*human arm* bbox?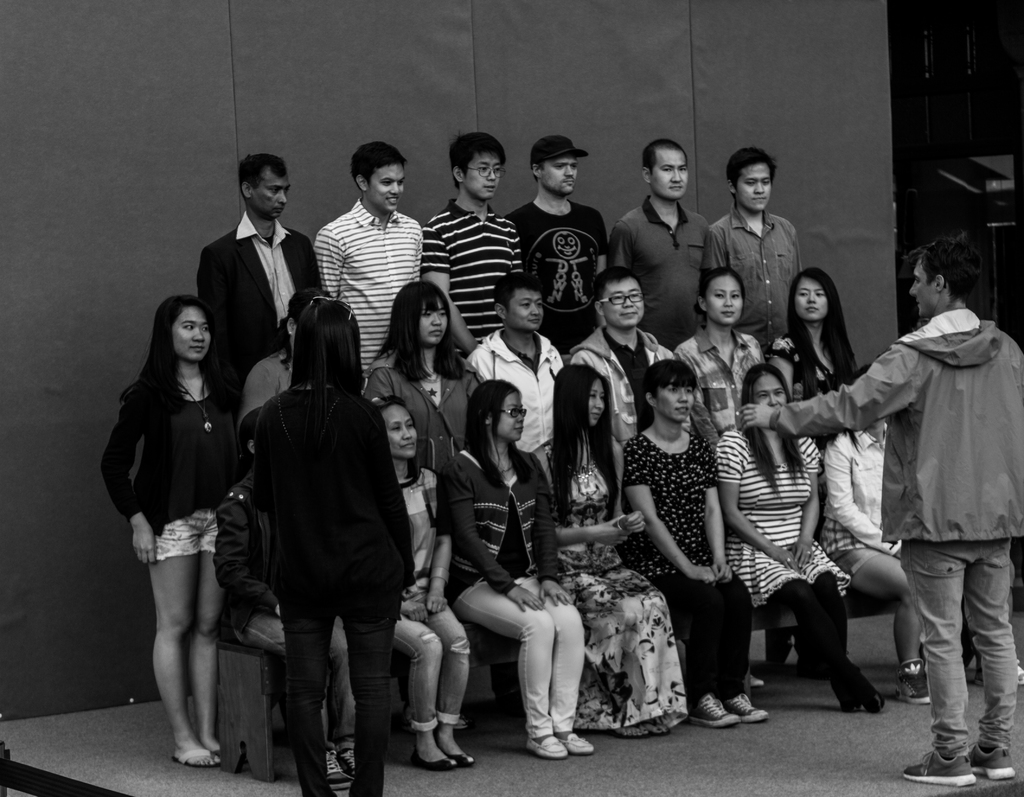
rect(701, 225, 730, 273)
